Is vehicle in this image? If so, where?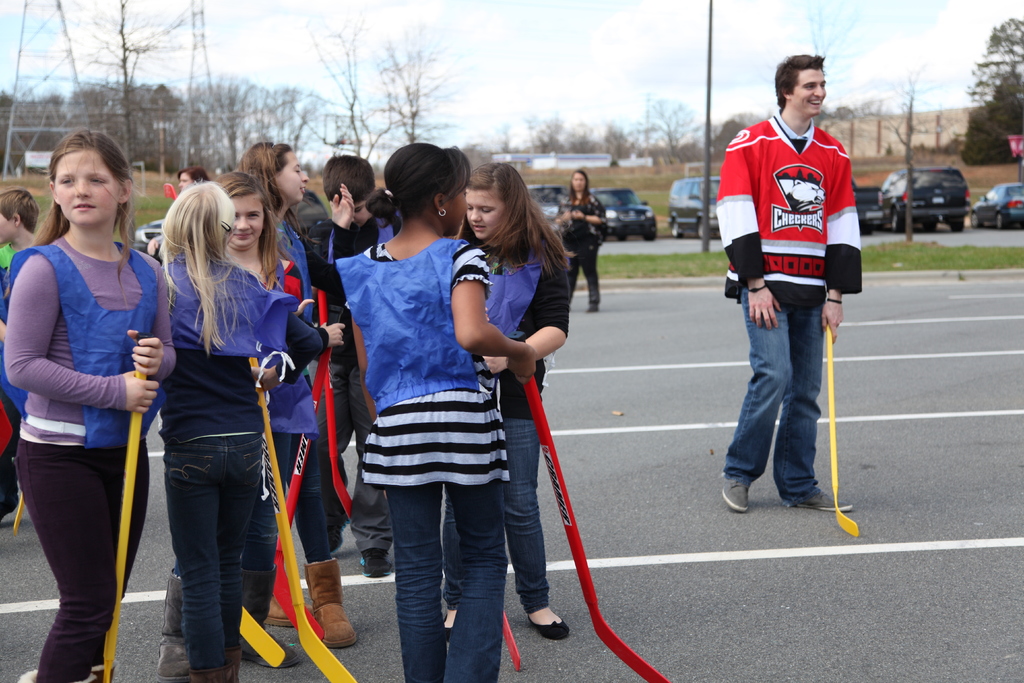
Yes, at select_region(566, 167, 676, 263).
